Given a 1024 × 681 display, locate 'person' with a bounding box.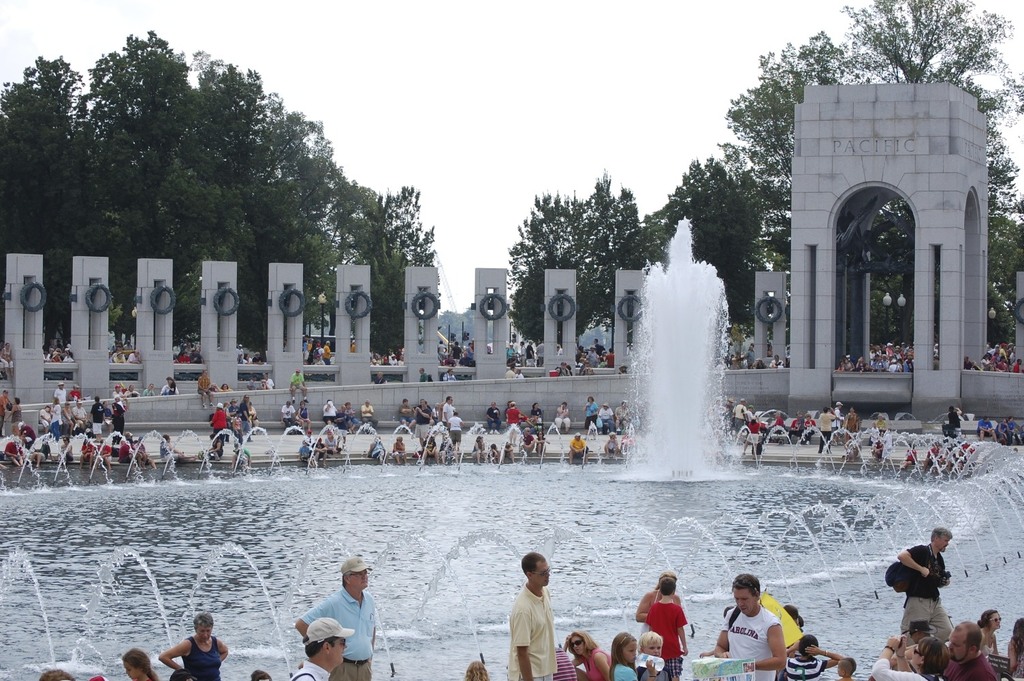
Located: l=5, t=436, r=23, b=463.
